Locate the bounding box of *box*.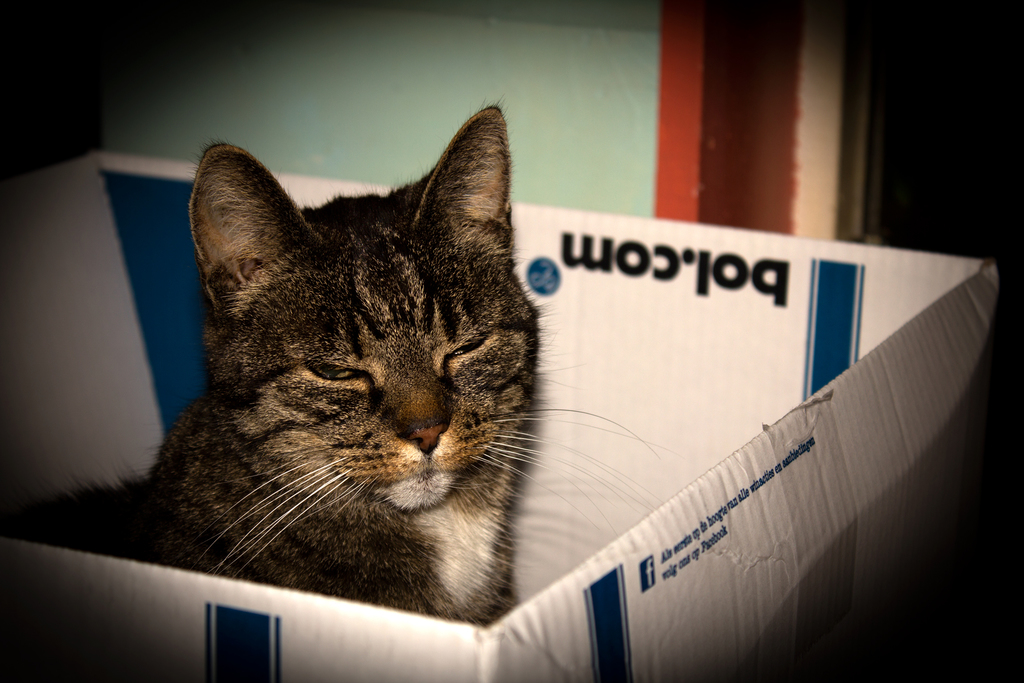
Bounding box: <box>0,144,1005,682</box>.
